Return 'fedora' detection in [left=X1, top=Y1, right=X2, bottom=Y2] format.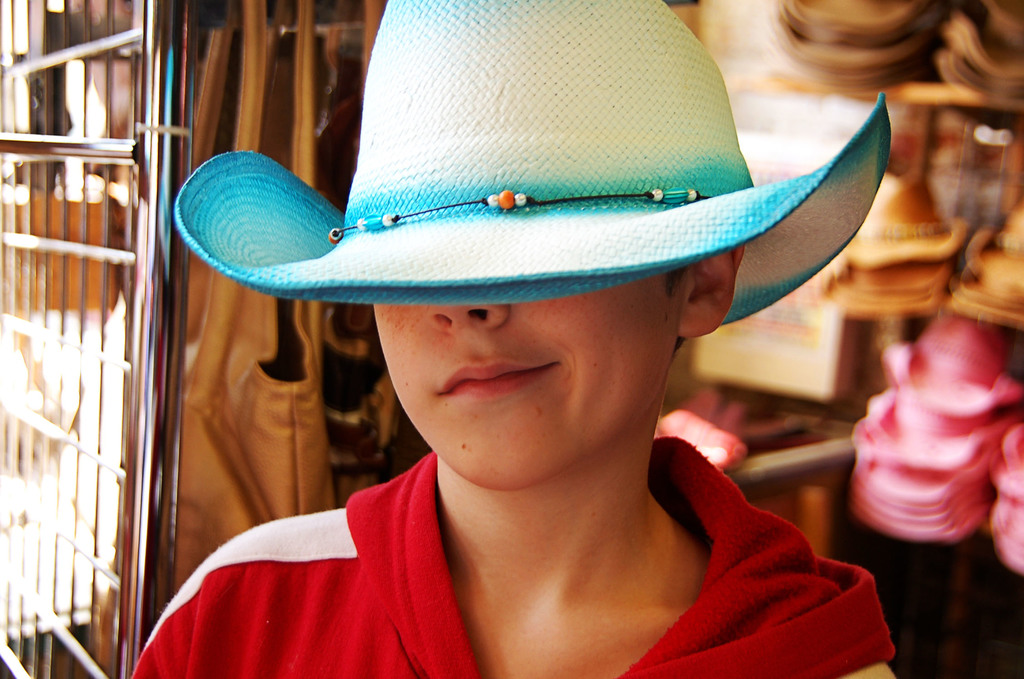
[left=169, top=0, right=885, bottom=329].
